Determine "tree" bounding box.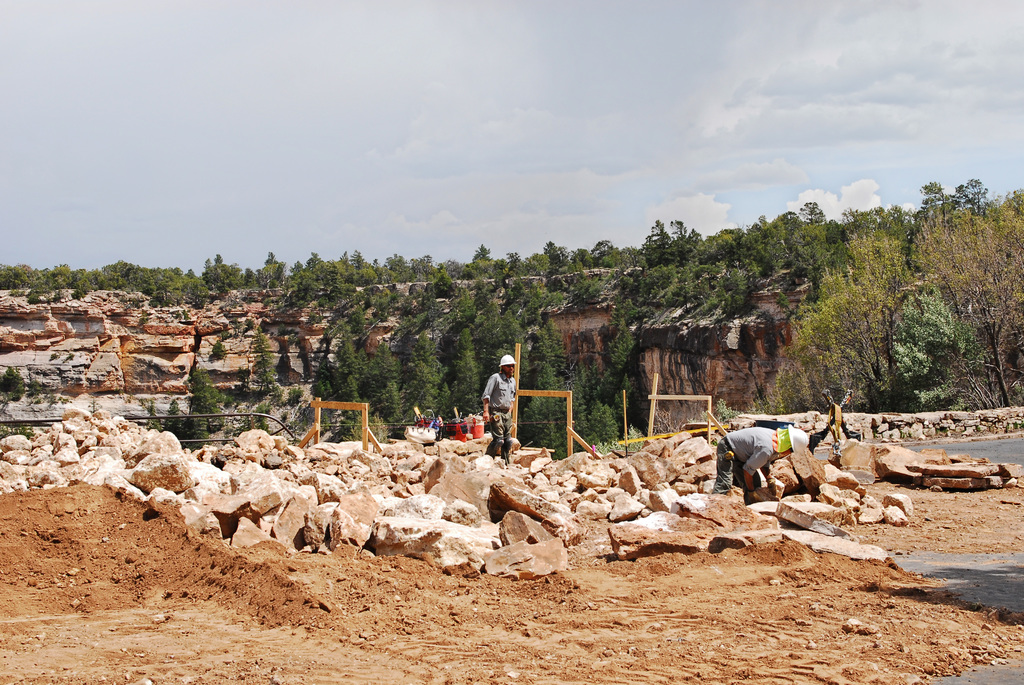
Determined: 516/335/589/462.
